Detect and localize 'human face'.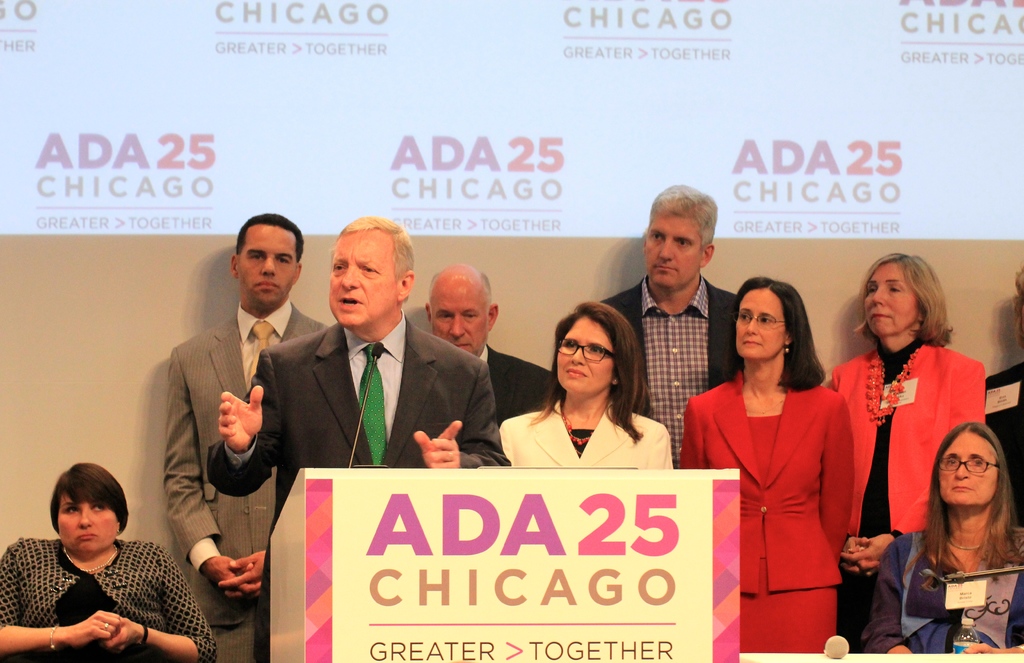
Localized at <bbox>644, 212, 701, 288</bbox>.
